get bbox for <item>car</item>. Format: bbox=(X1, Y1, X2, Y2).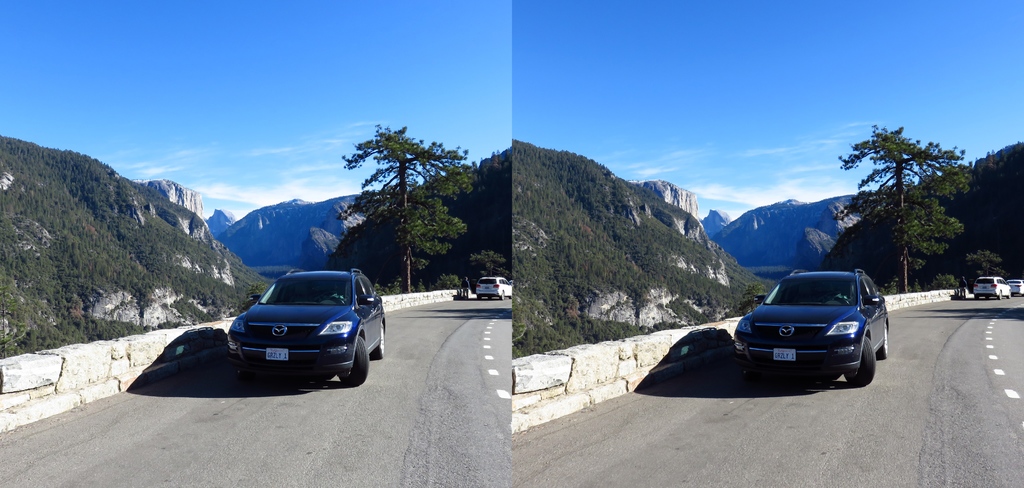
bbox=(737, 269, 892, 381).
